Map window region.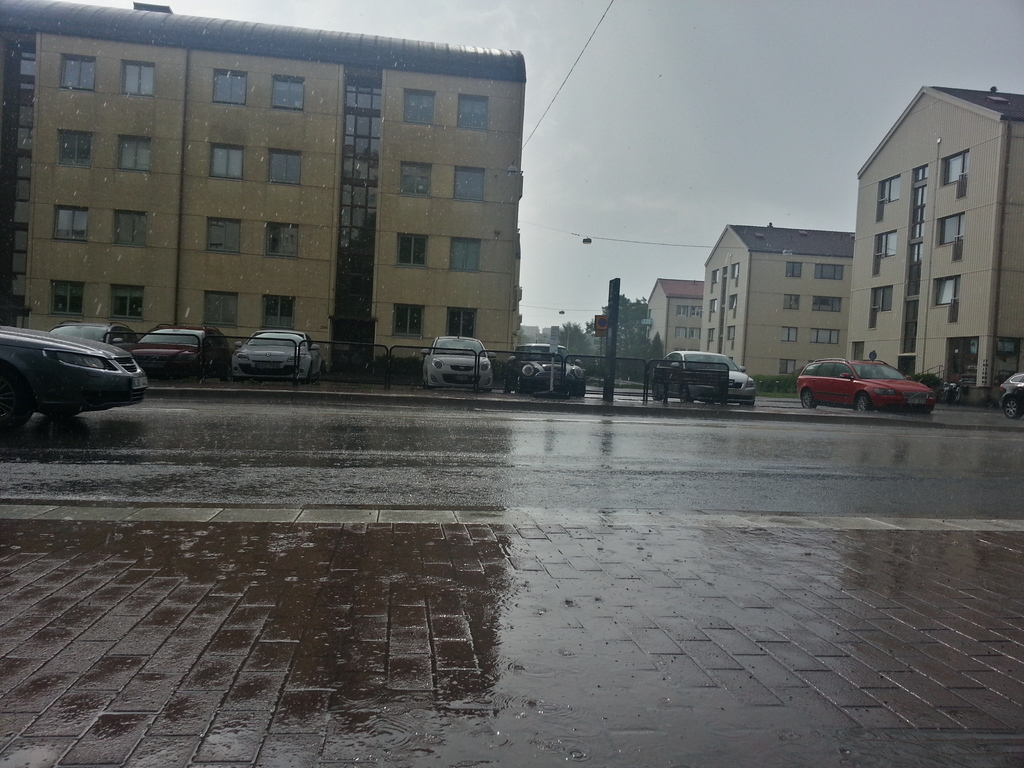
Mapped to [868, 284, 894, 332].
